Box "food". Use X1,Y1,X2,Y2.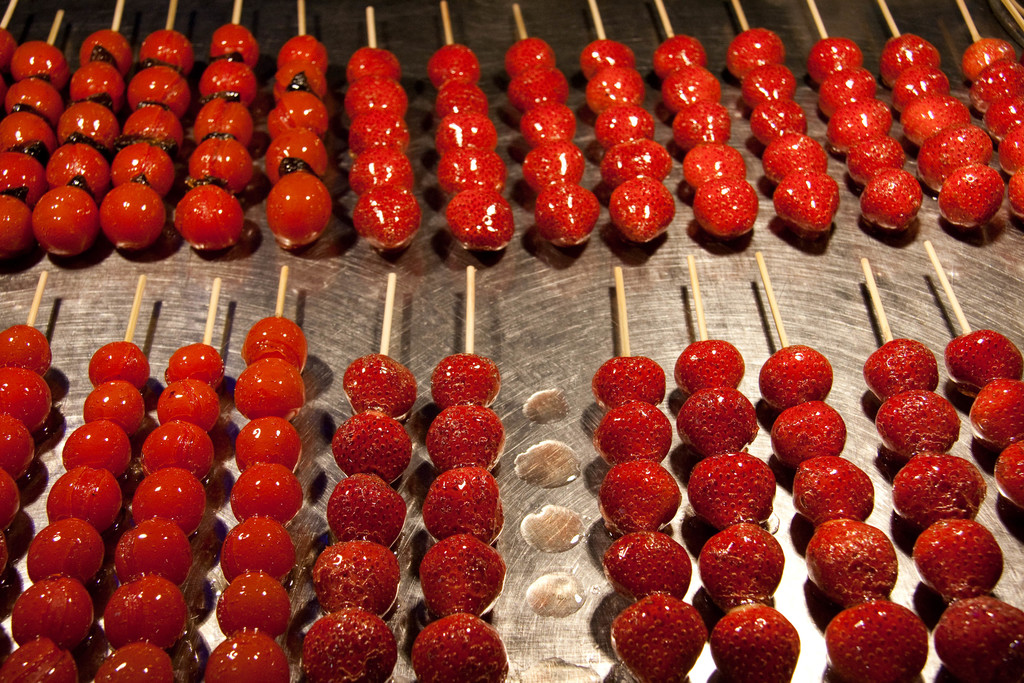
428,37,476,83.
